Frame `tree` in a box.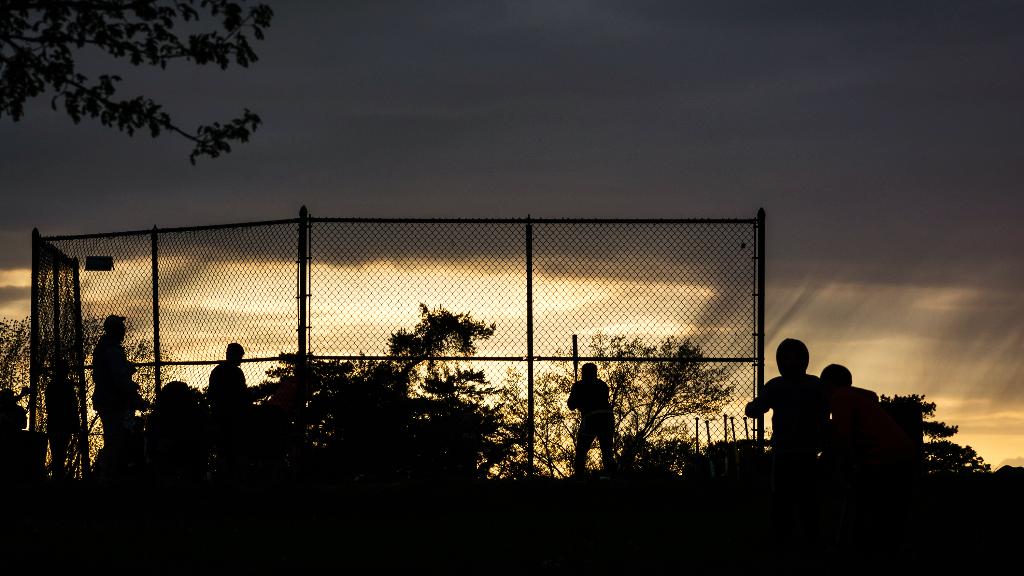
0:0:270:169.
